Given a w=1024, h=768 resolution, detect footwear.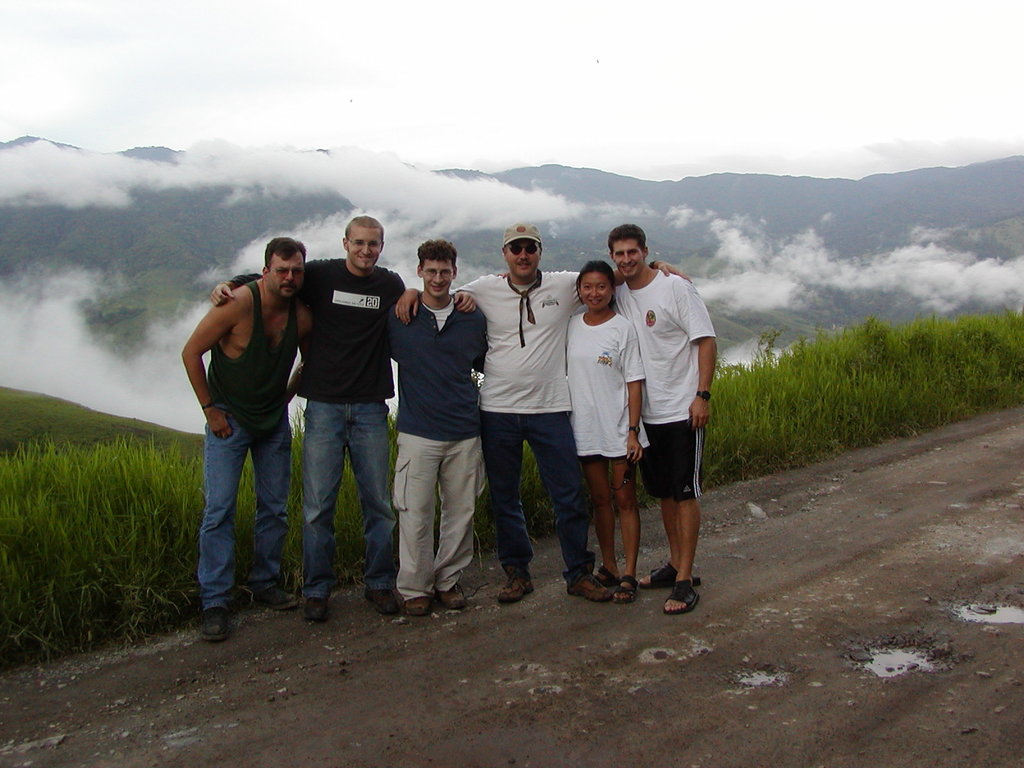
box(618, 573, 640, 602).
